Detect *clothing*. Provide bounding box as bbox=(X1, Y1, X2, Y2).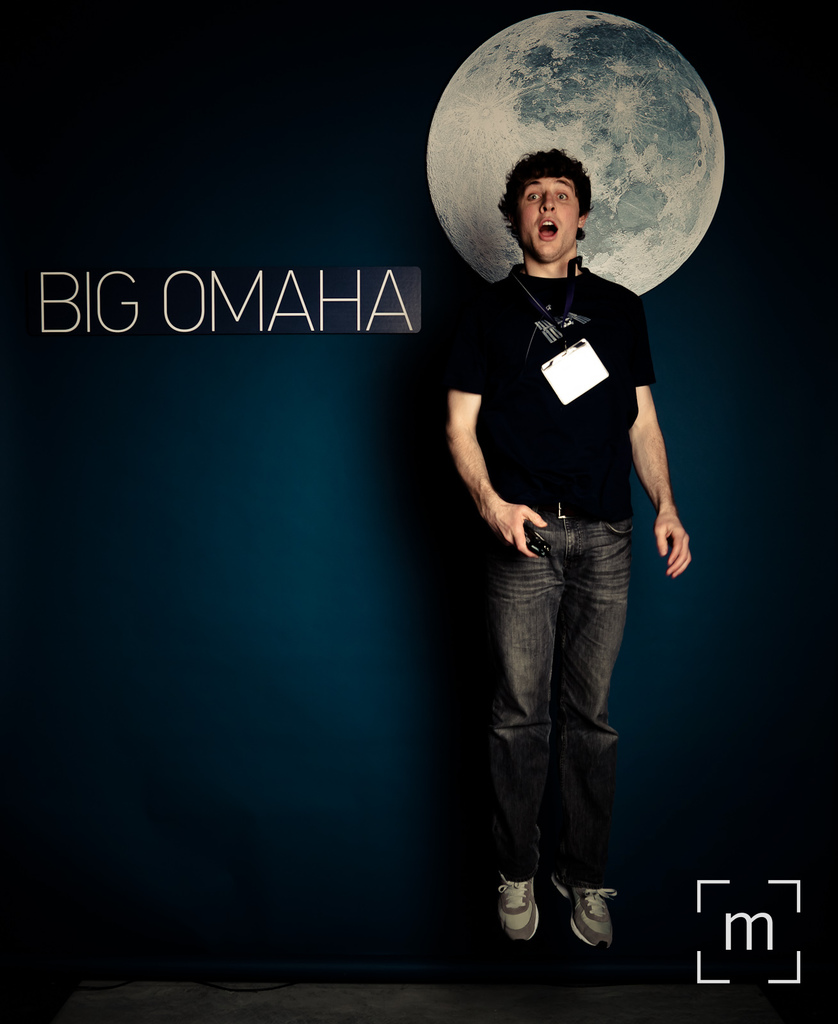
bbox=(444, 264, 656, 893).
